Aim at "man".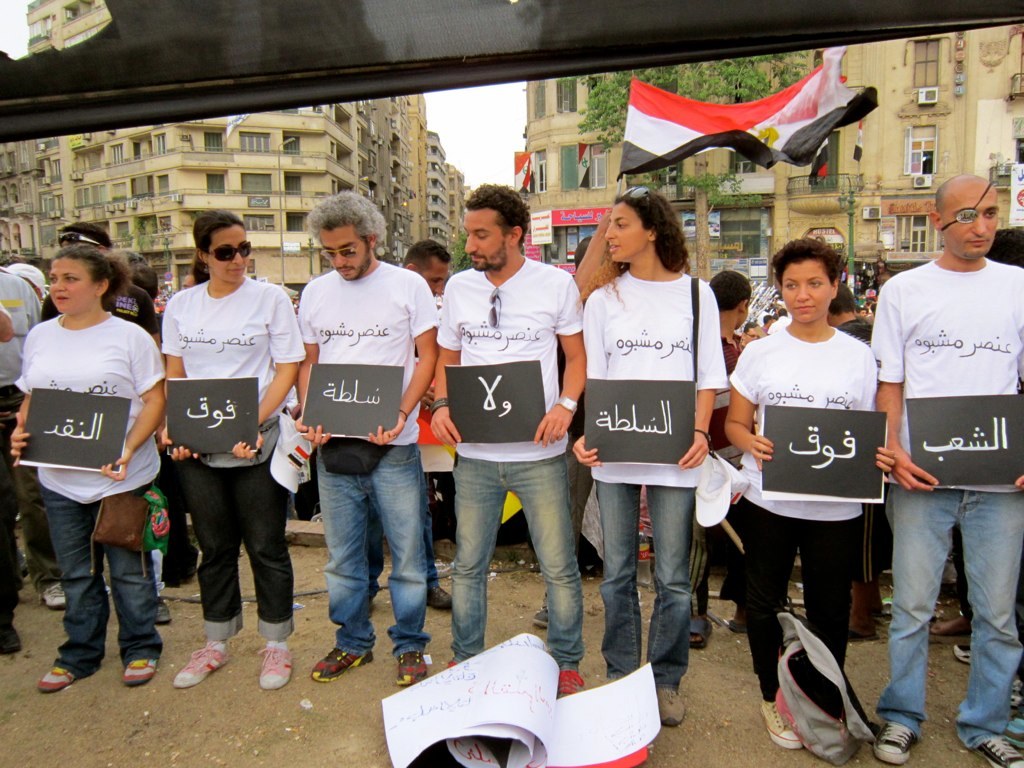
Aimed at x1=402 y1=240 x2=454 y2=305.
